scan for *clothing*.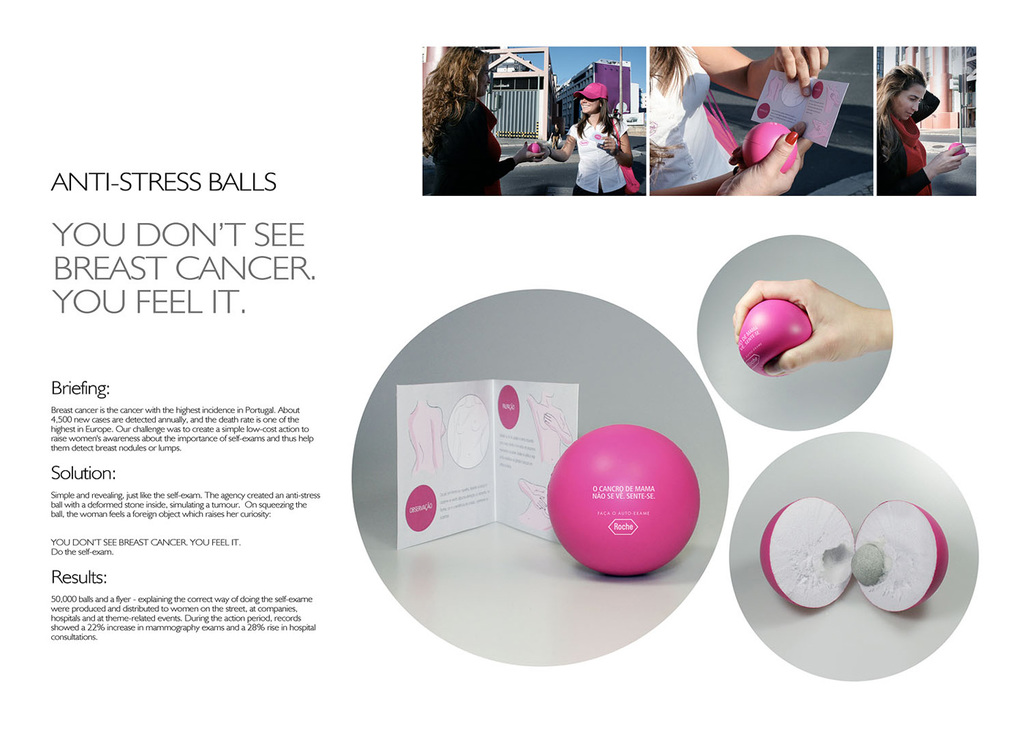
Scan result: rect(563, 108, 629, 189).
